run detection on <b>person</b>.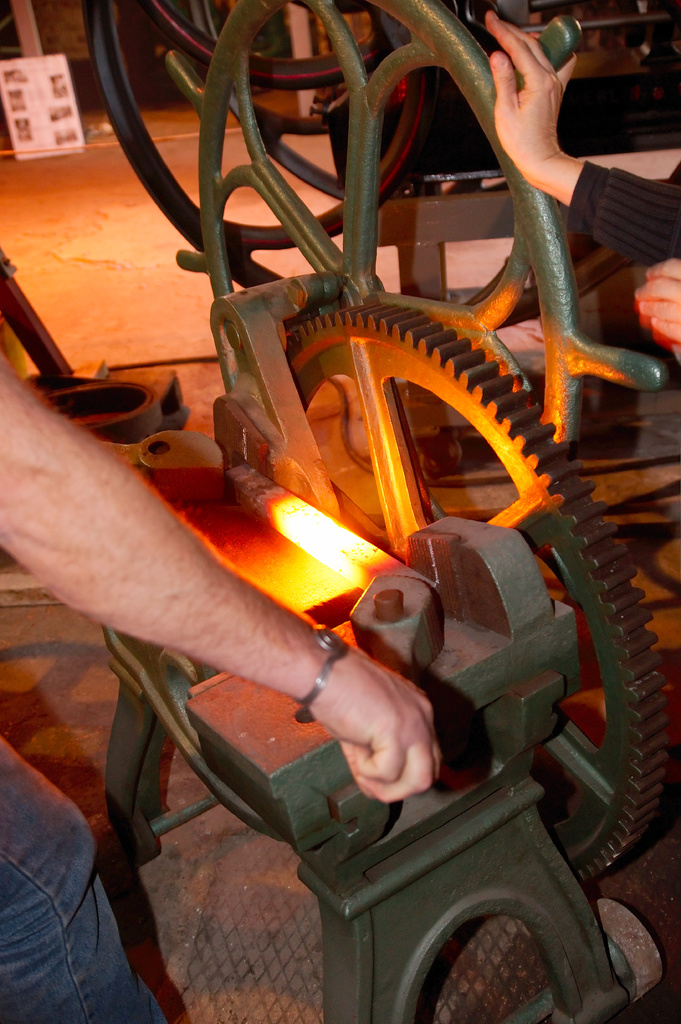
Result: [left=0, top=354, right=442, bottom=1023].
